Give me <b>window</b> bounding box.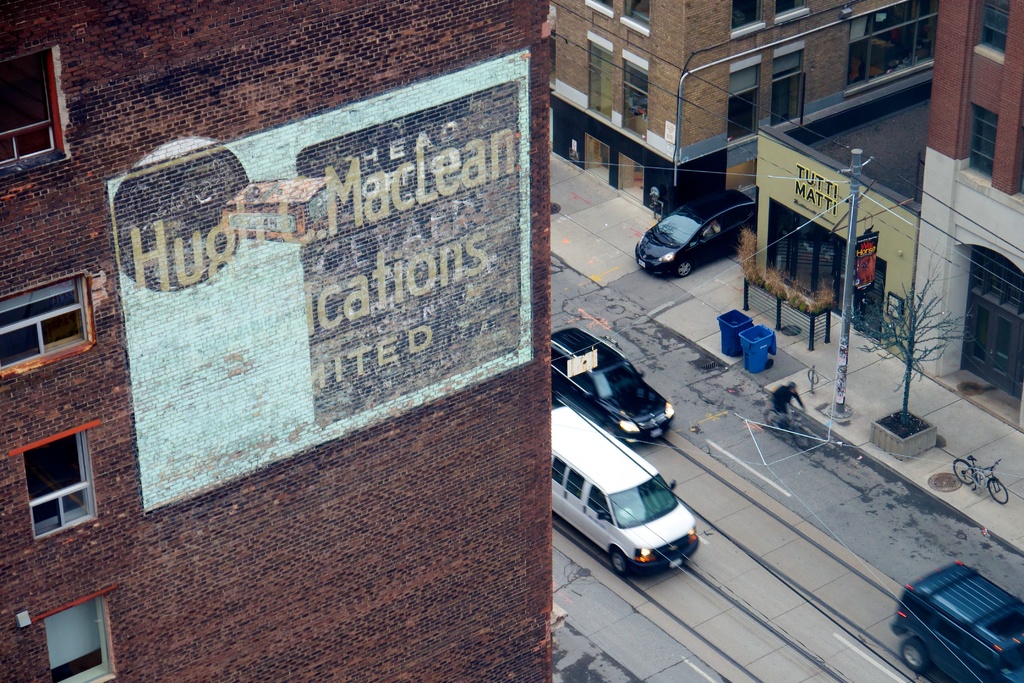
{"x1": 586, "y1": 35, "x2": 616, "y2": 114}.
